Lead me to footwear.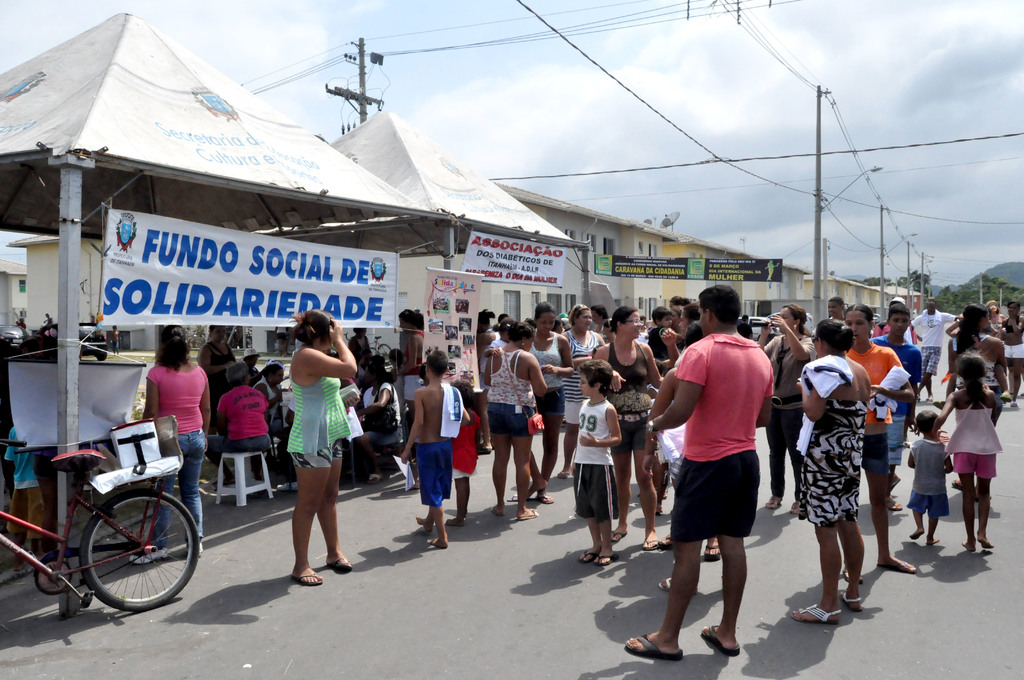
Lead to {"x1": 661, "y1": 488, "x2": 668, "y2": 500}.
